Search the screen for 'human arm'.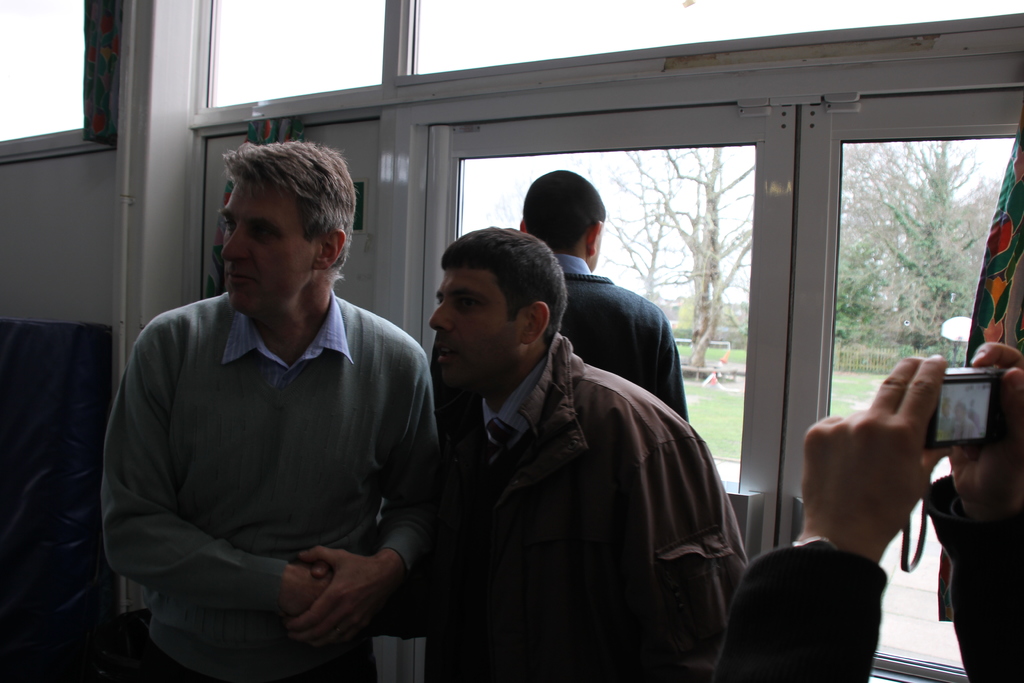
Found at (99,317,334,621).
